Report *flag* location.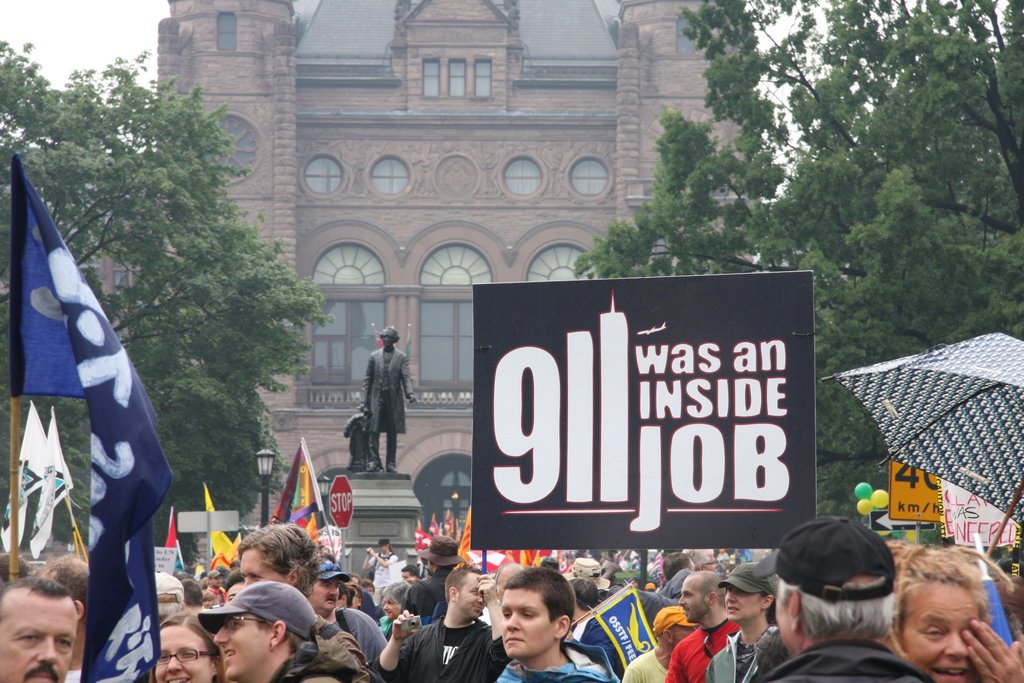
Report: (428,515,444,544).
